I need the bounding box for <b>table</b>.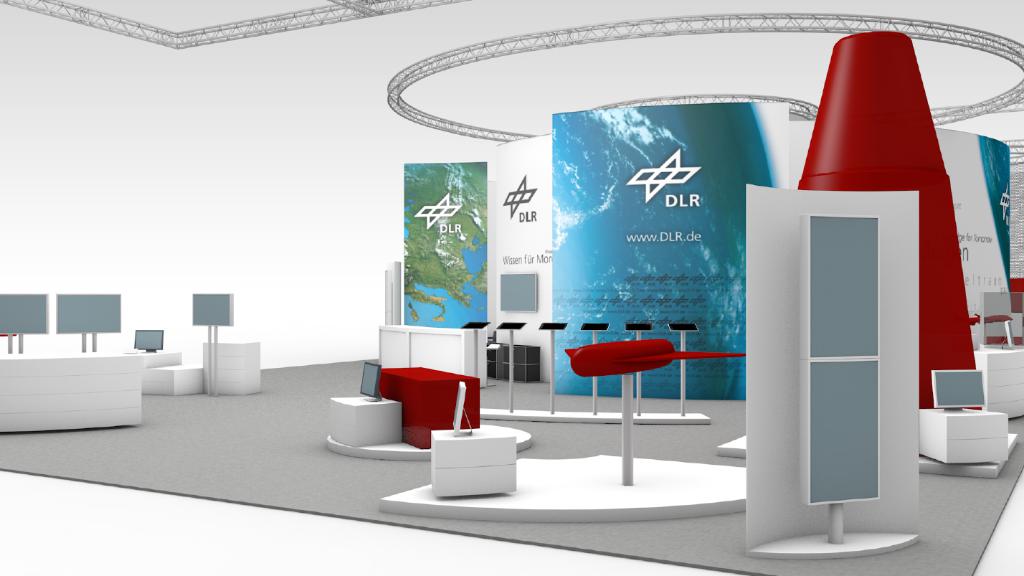
Here it is: left=562, top=336, right=746, bottom=491.
